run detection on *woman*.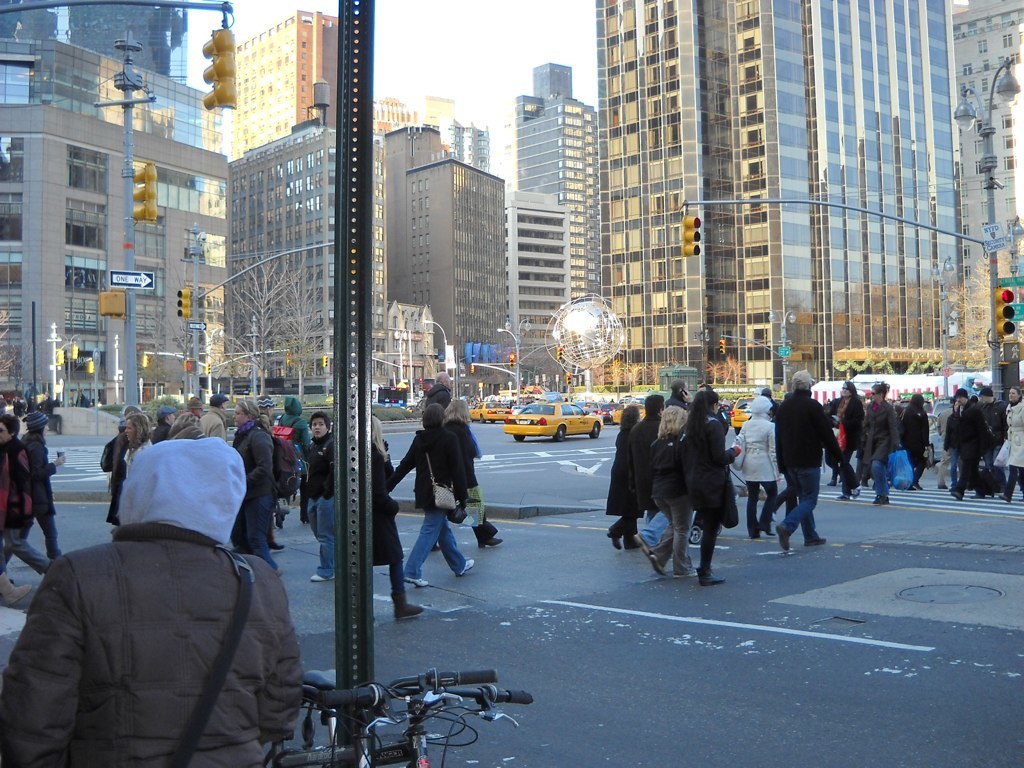
Result: l=901, t=394, r=933, b=491.
